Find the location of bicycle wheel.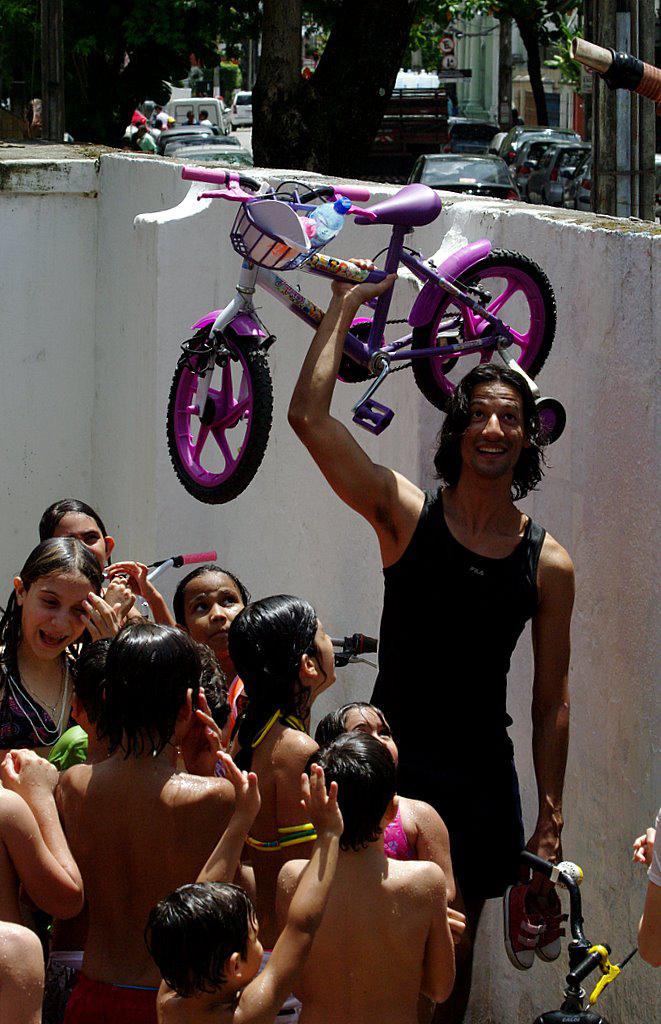
Location: {"left": 165, "top": 316, "right": 277, "bottom": 504}.
